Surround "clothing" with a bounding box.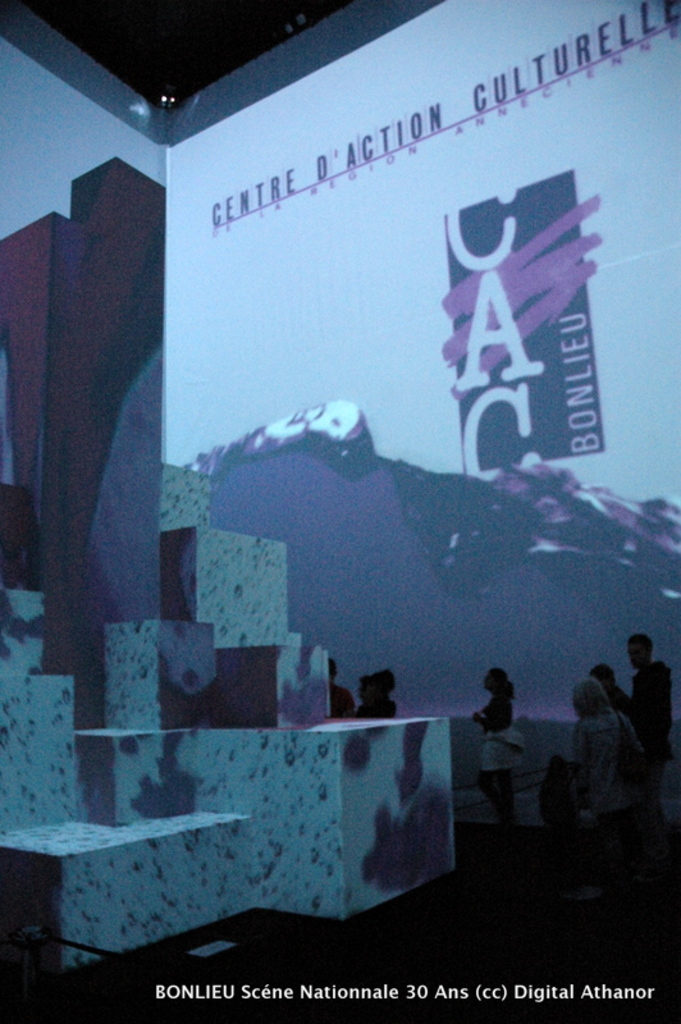
486,690,526,827.
